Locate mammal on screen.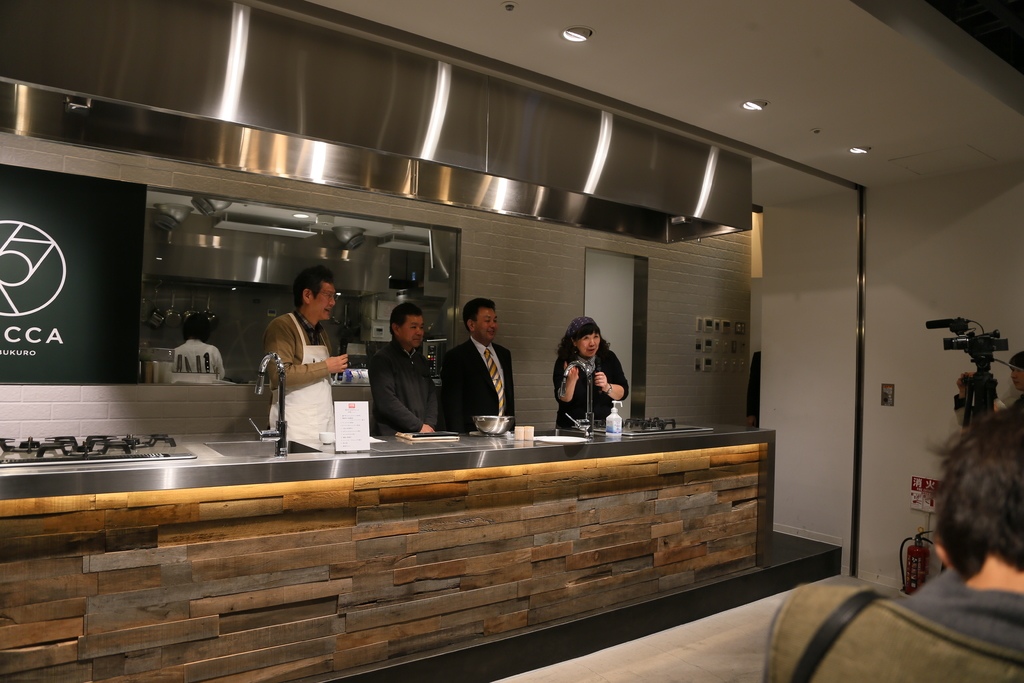
On screen at <region>540, 319, 634, 444</region>.
